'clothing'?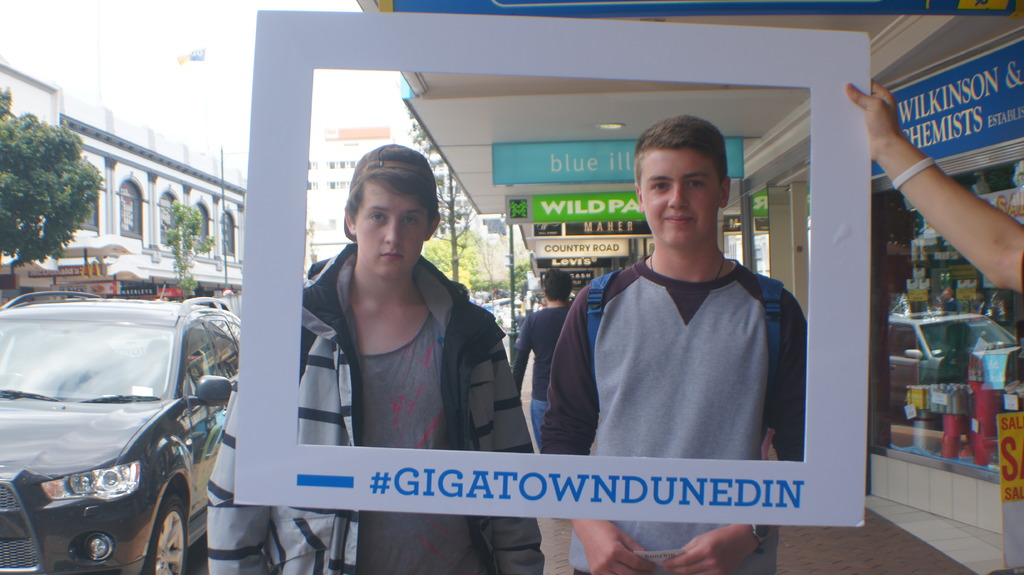
crop(513, 306, 574, 452)
